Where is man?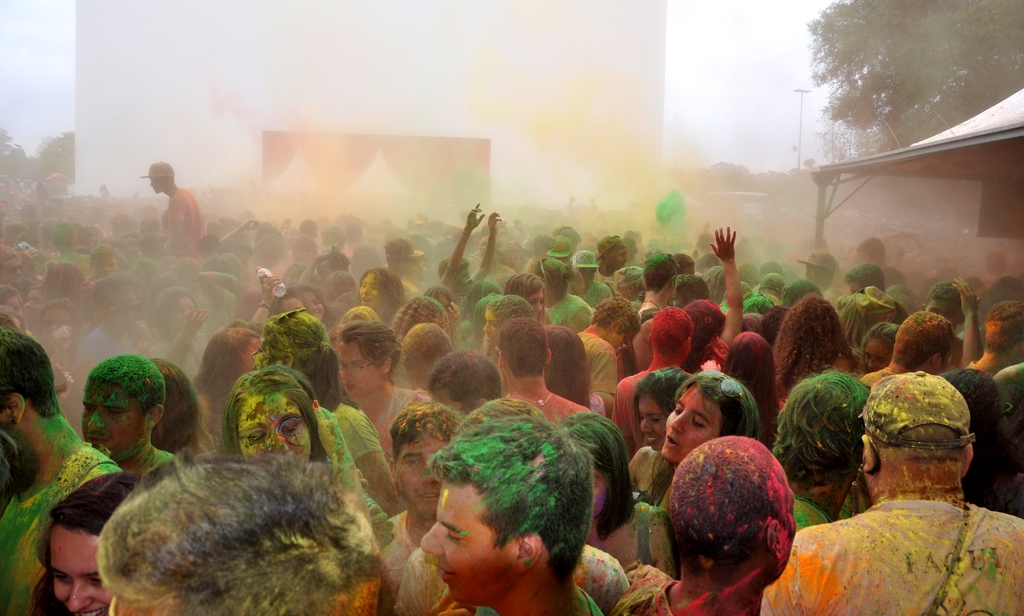
x1=417 y1=417 x2=601 y2=615.
